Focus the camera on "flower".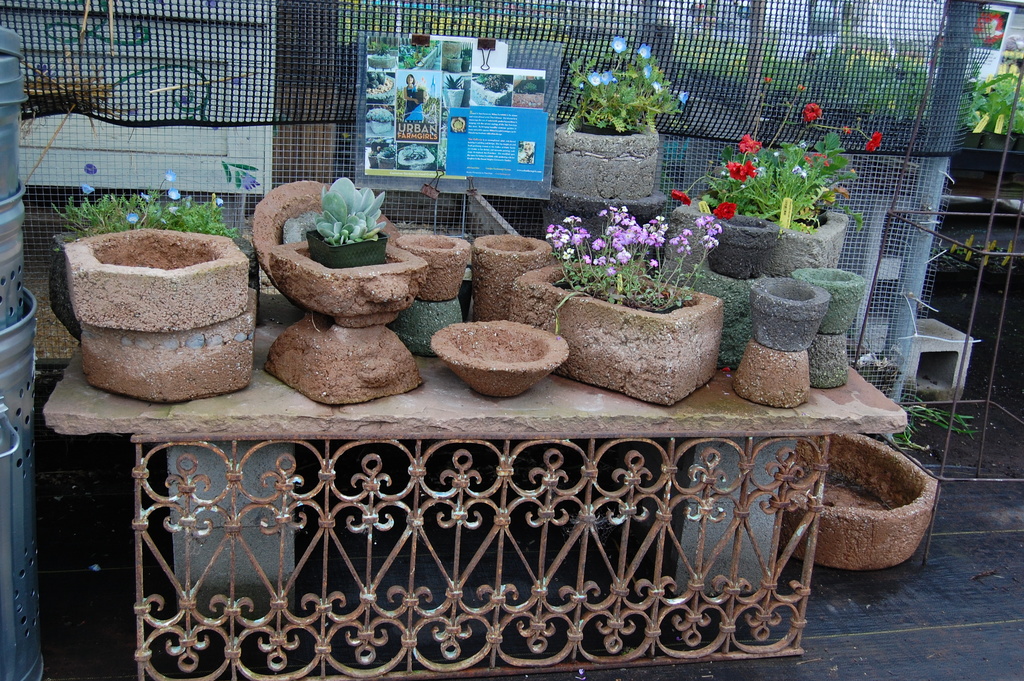
Focus region: (739,133,766,154).
